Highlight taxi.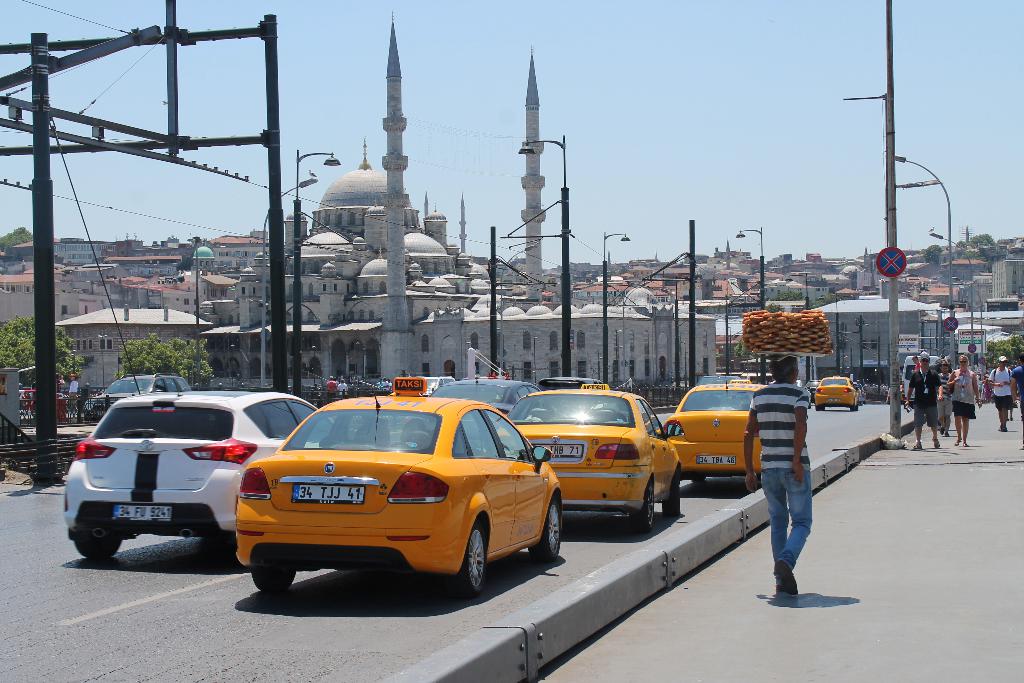
Highlighted region: crop(814, 373, 860, 411).
